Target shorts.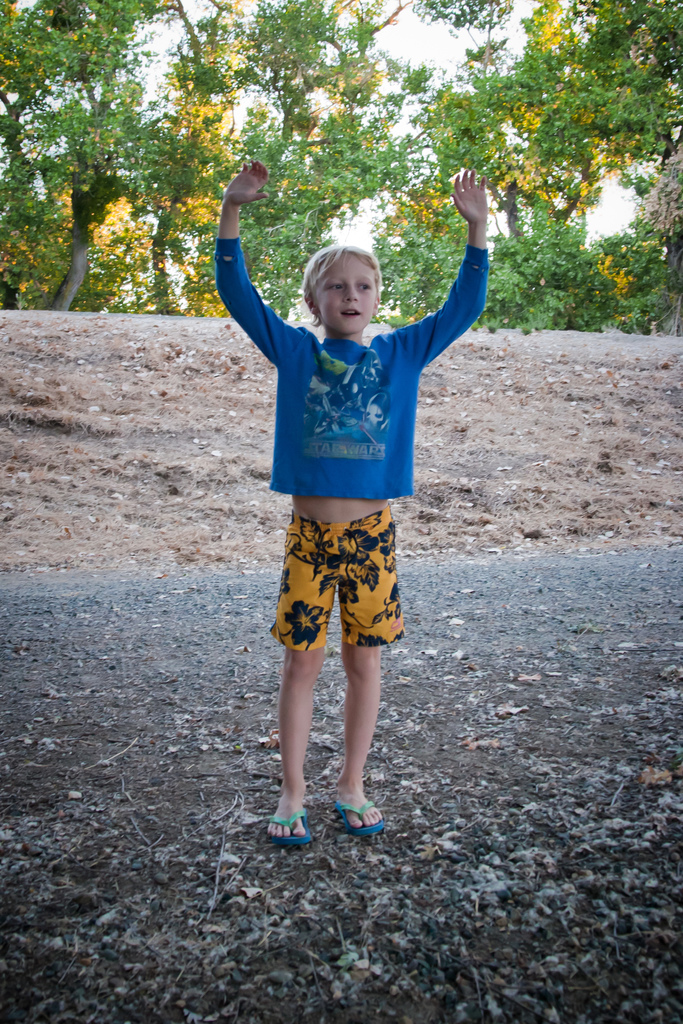
Target region: left=262, top=521, right=418, bottom=658.
